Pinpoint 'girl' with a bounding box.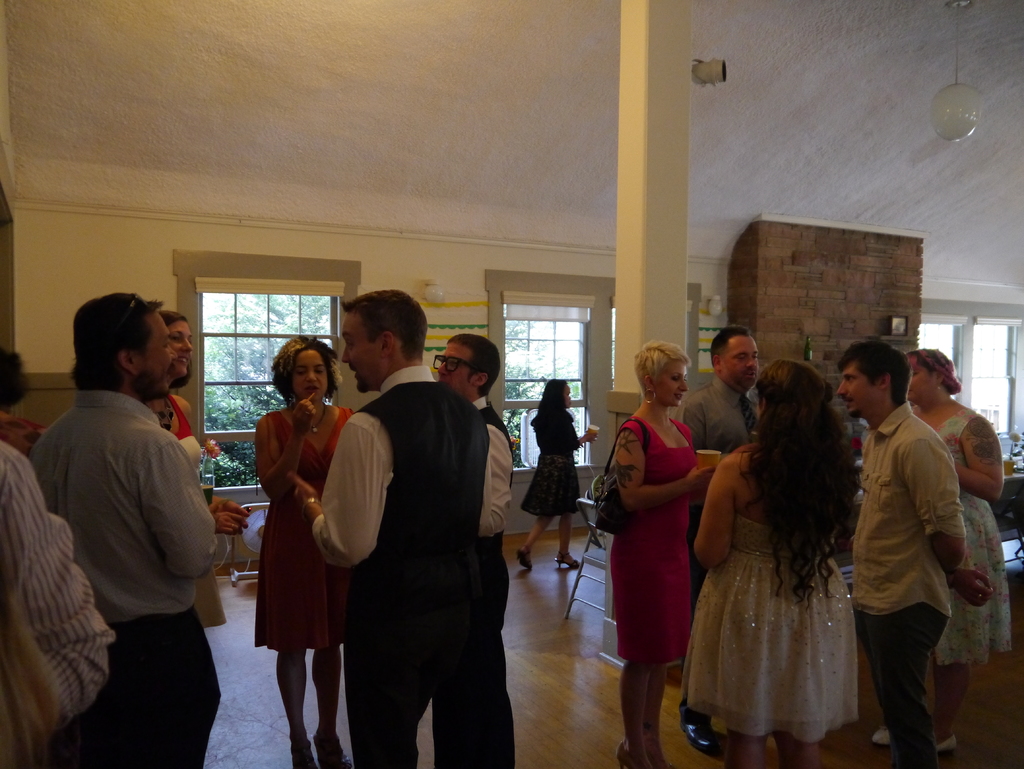
[x1=696, y1=349, x2=863, y2=768].
